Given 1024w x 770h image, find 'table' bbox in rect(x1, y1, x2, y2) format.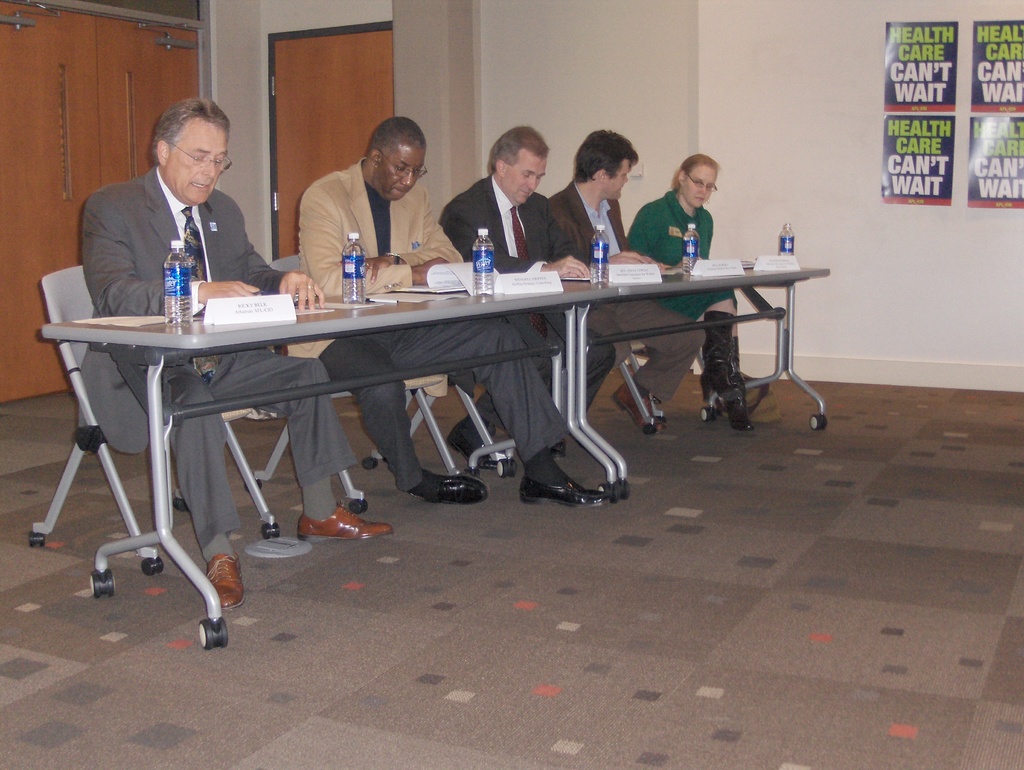
rect(493, 262, 833, 502).
